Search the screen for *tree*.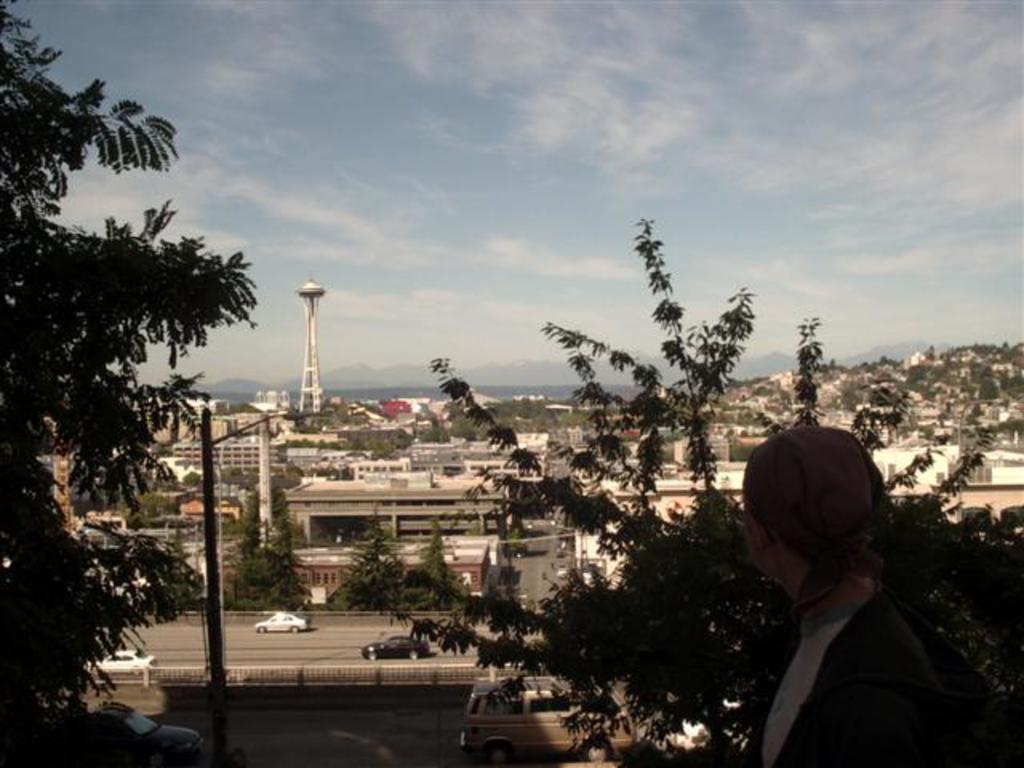
Found at bbox=[19, 136, 251, 694].
